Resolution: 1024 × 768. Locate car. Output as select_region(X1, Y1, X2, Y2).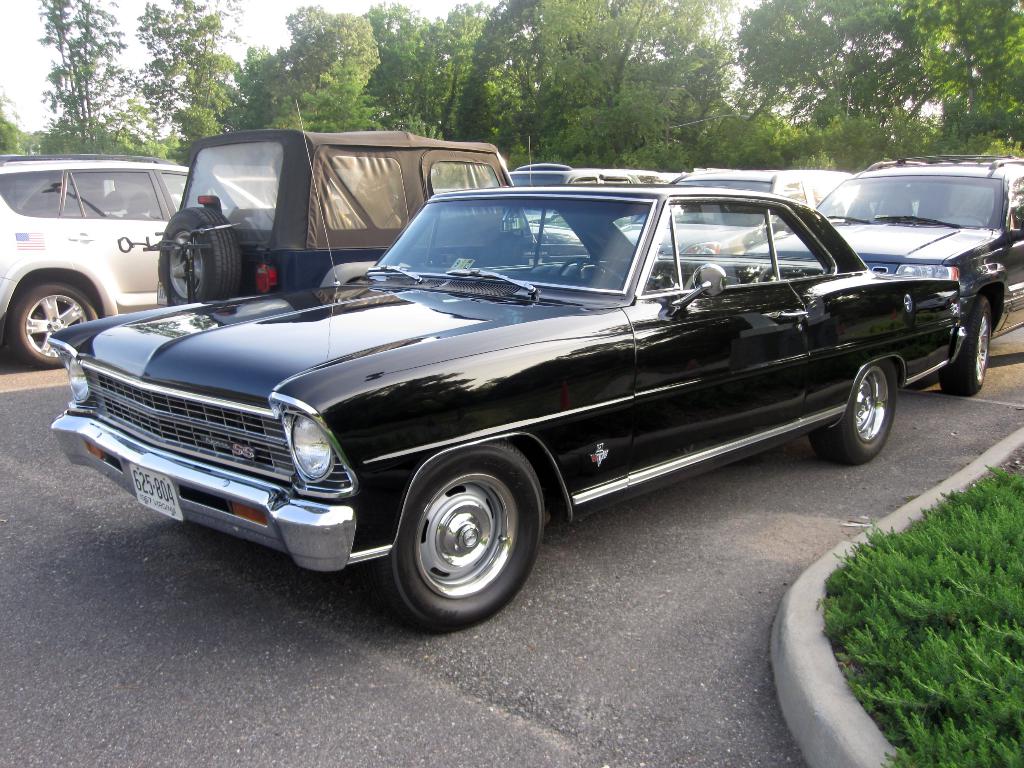
select_region(149, 127, 595, 296).
